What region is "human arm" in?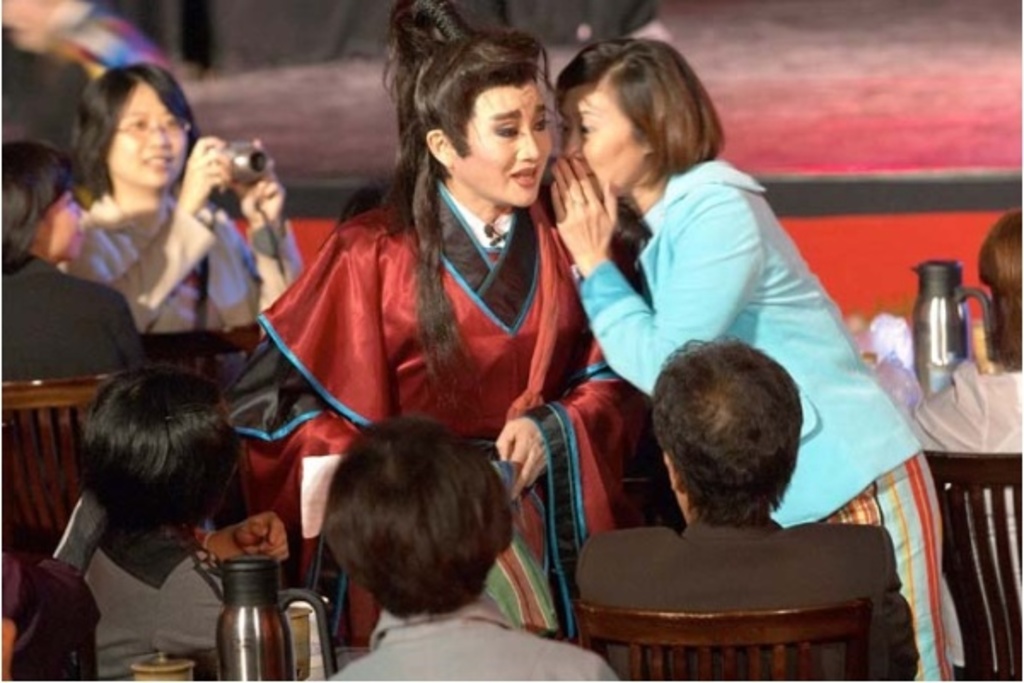
x1=485 y1=304 x2=645 y2=548.
